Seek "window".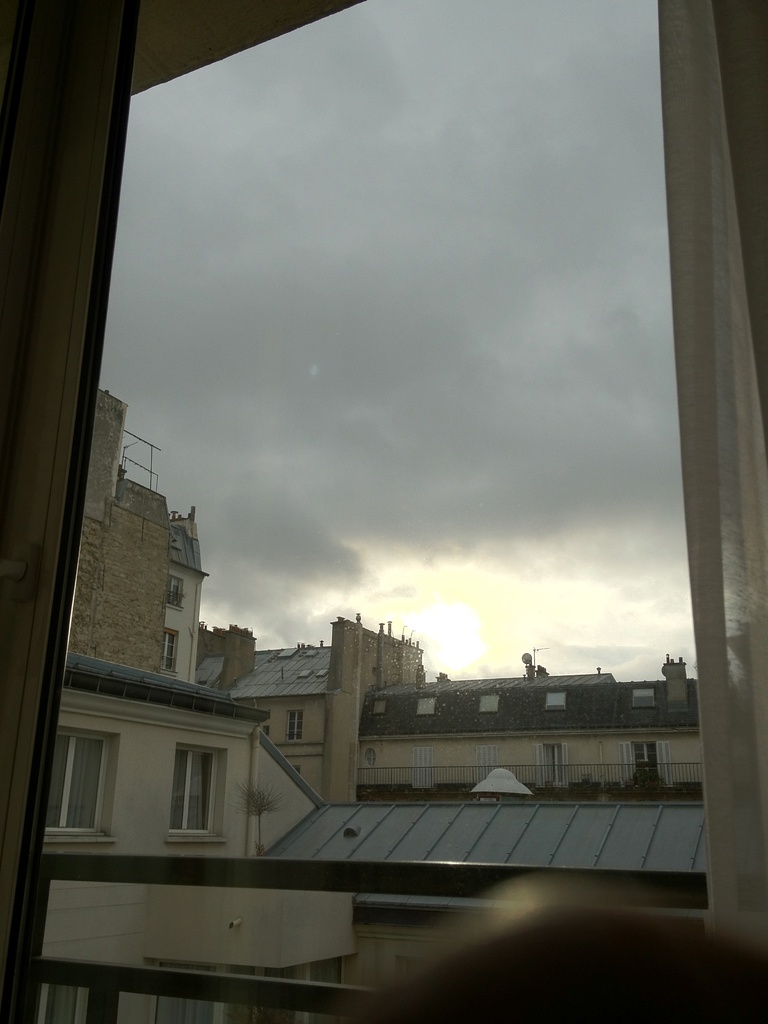
left=371, top=699, right=389, bottom=717.
